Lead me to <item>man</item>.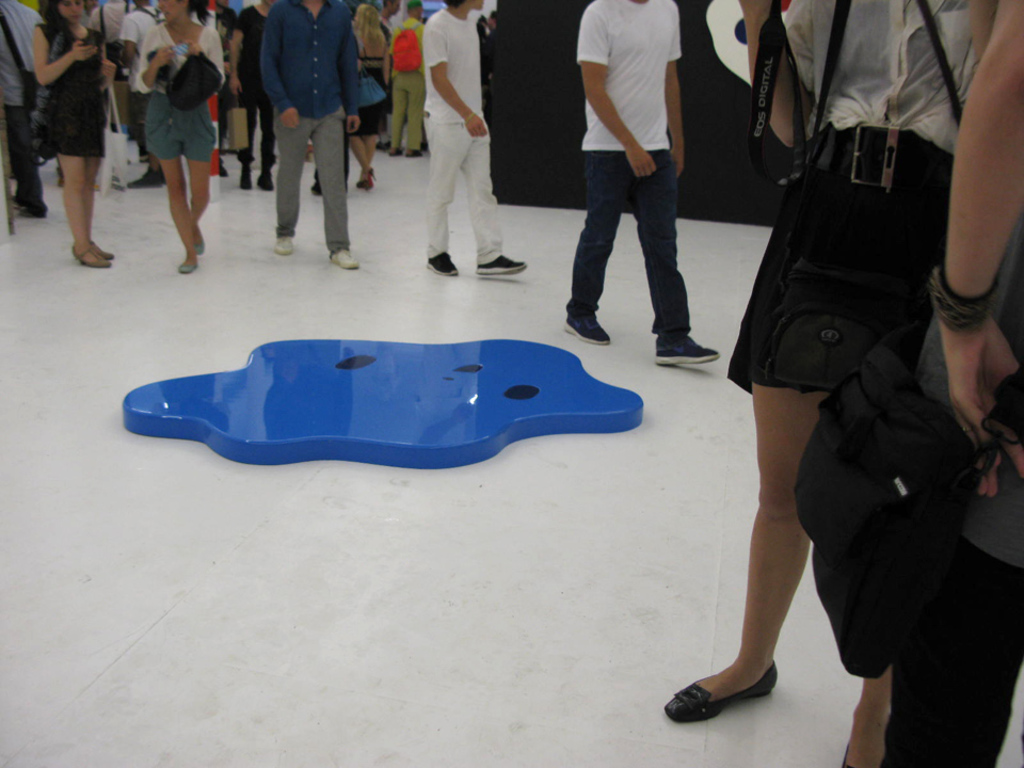
Lead to [386,0,429,157].
